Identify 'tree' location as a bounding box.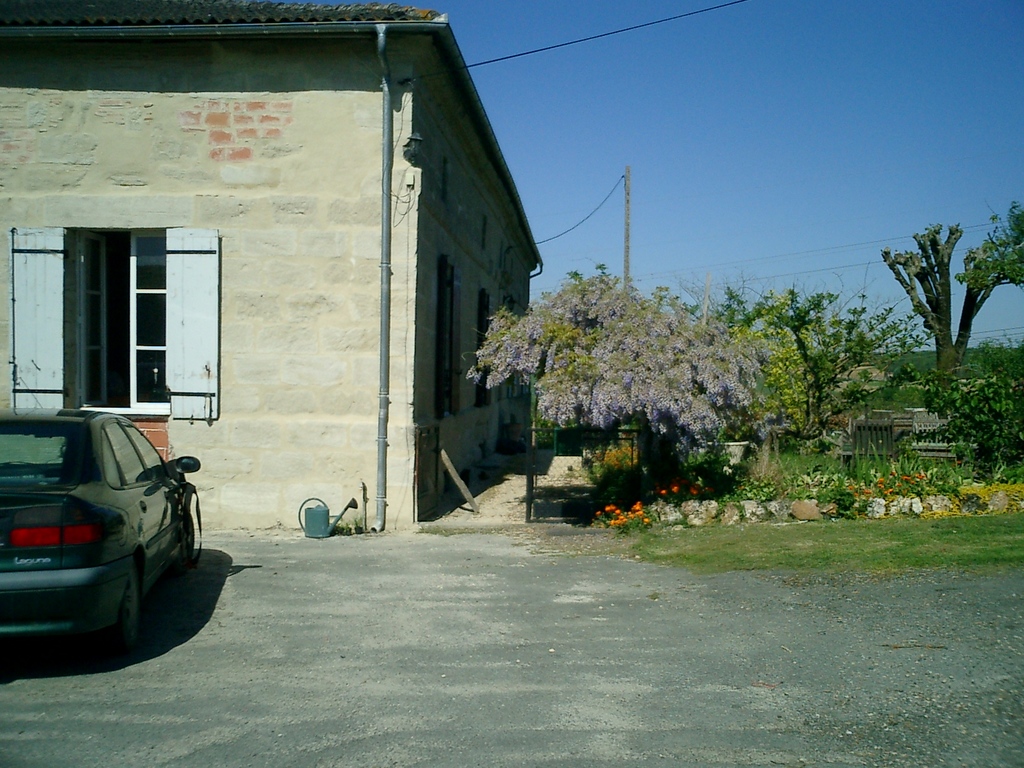
878/201/1023/399.
